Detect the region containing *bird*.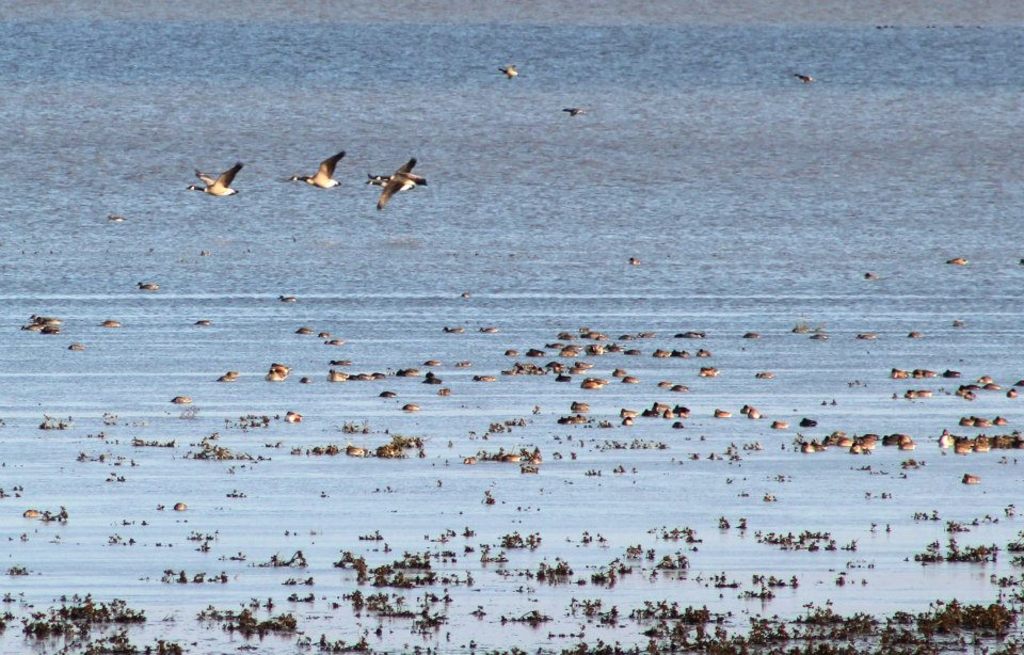
box=[263, 363, 292, 382].
